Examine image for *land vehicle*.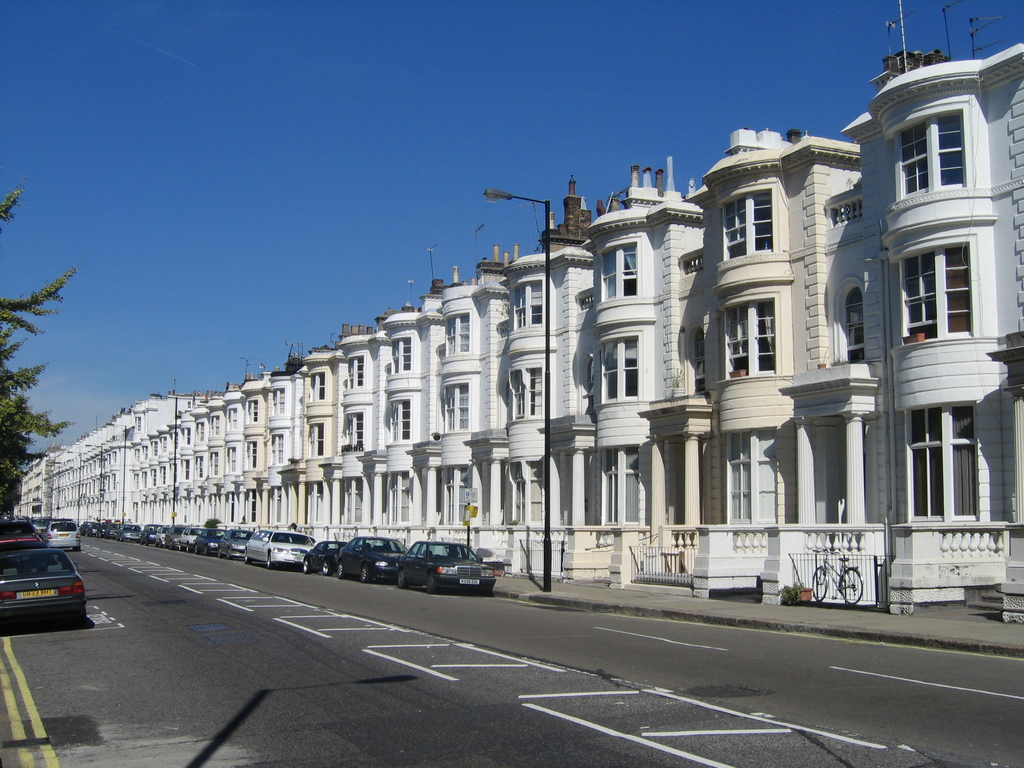
Examination result: [x1=1, y1=547, x2=86, y2=628].
